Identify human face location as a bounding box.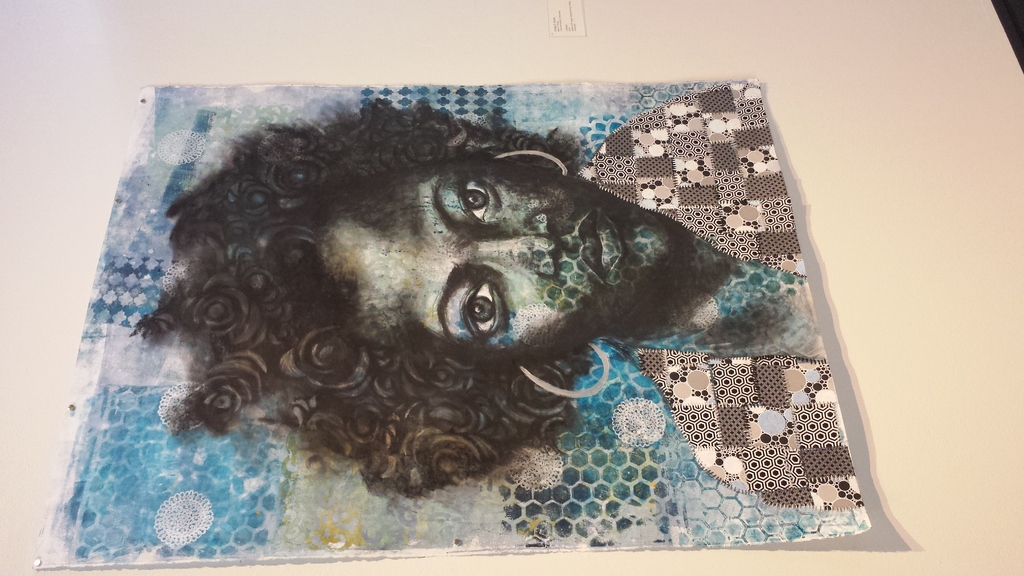
left=328, top=159, right=675, bottom=357.
